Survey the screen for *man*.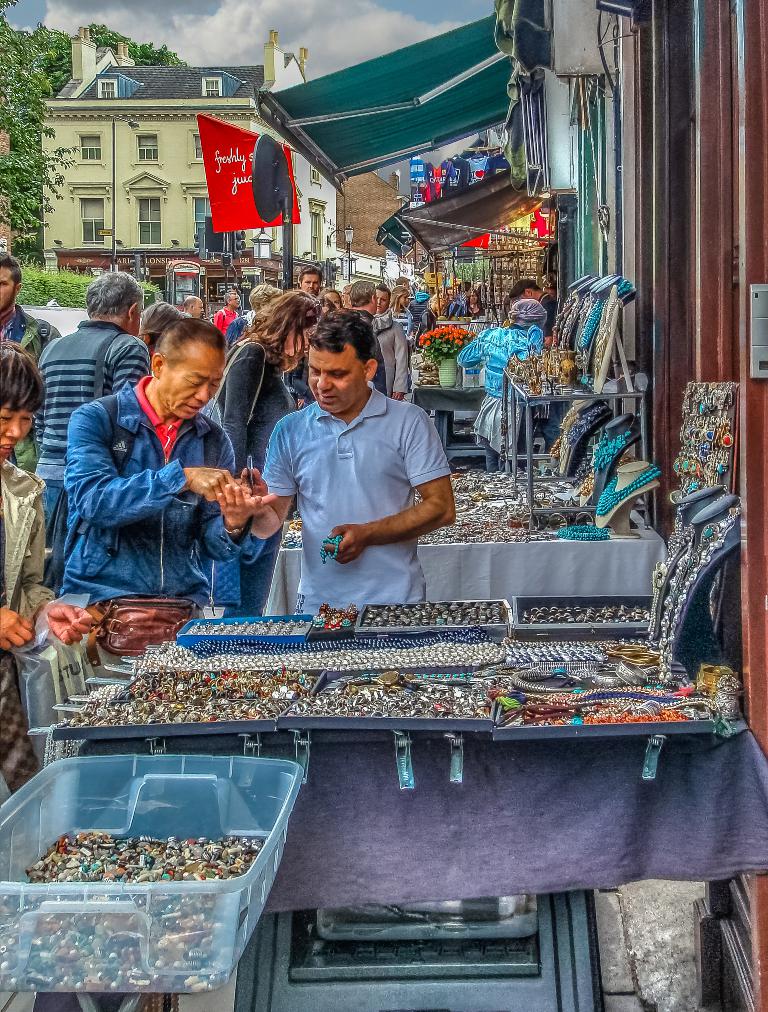
Survey found: x1=355, y1=274, x2=389, y2=400.
